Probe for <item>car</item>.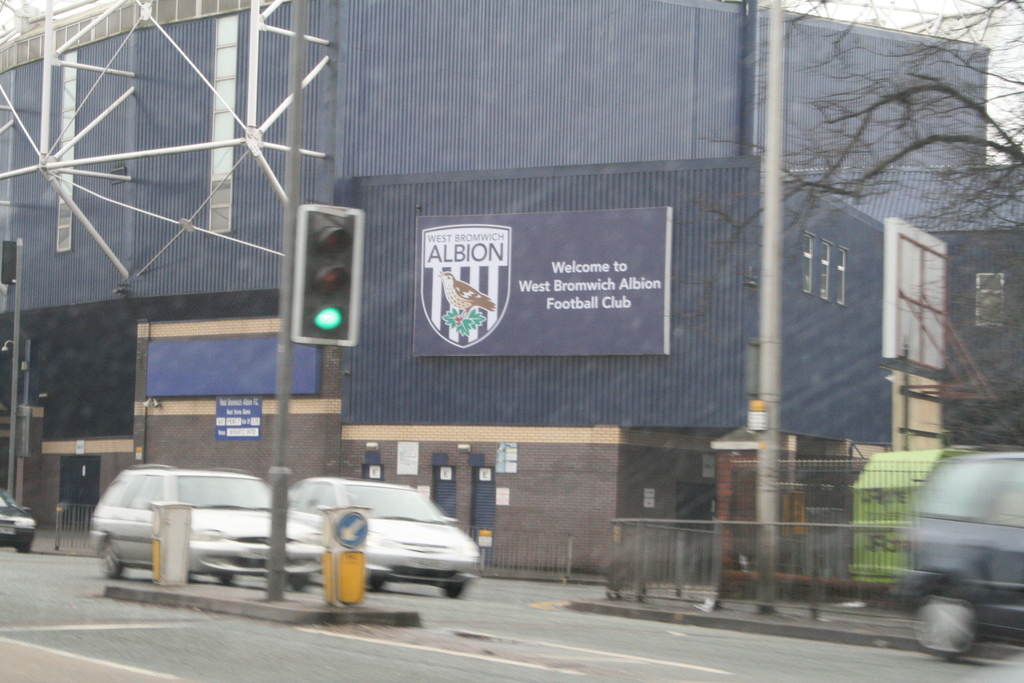
Probe result: left=289, top=477, right=484, bottom=600.
